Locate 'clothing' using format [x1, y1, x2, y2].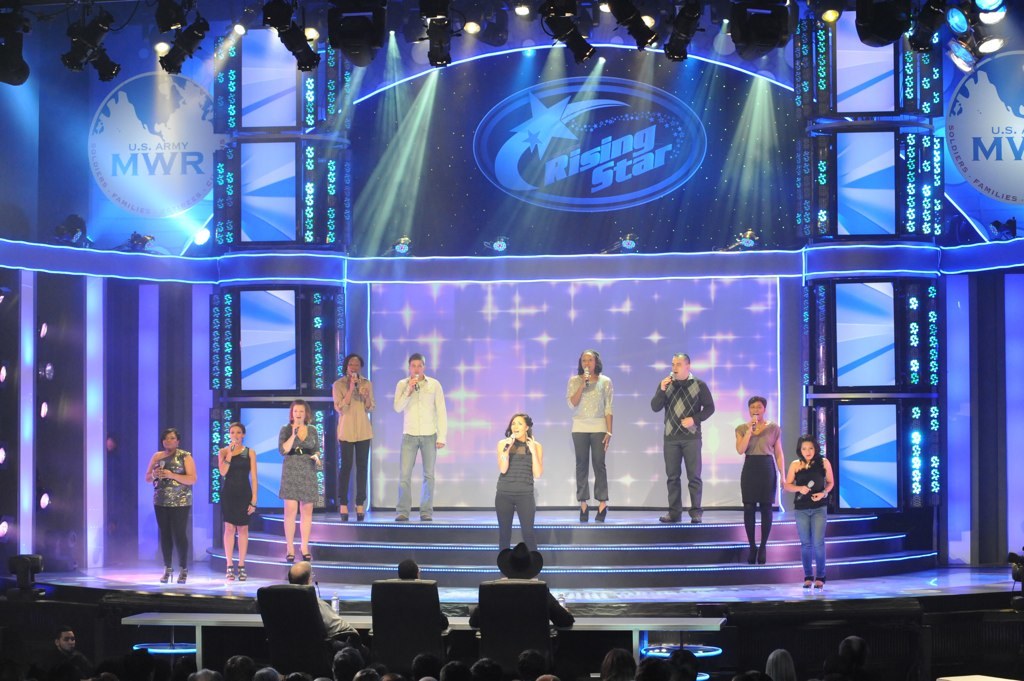
[388, 377, 449, 530].
